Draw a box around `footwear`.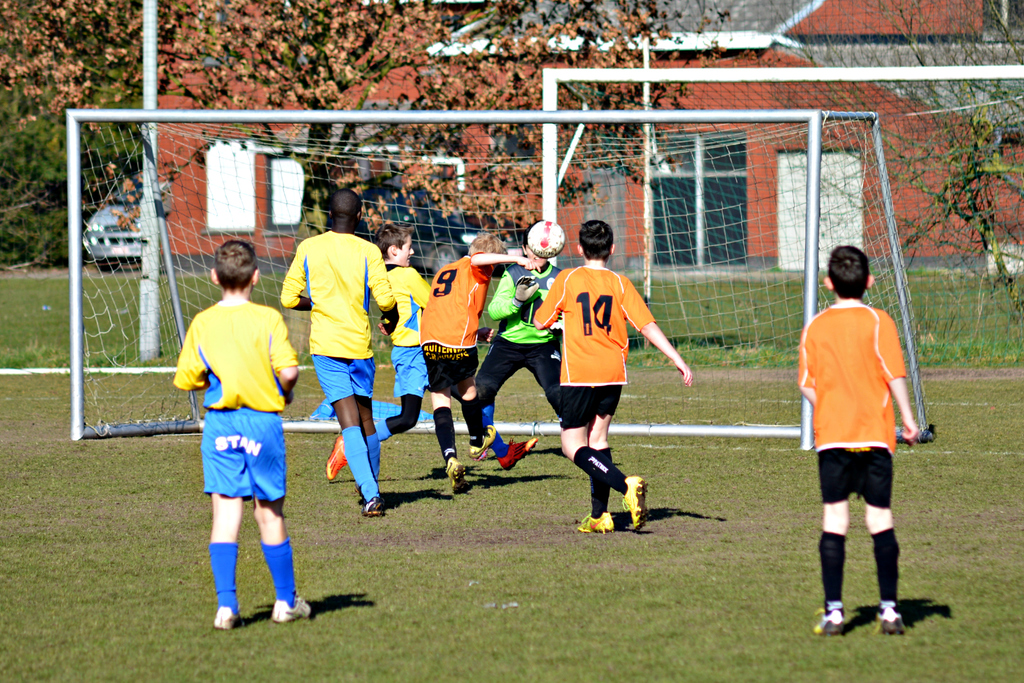
324 428 347 485.
